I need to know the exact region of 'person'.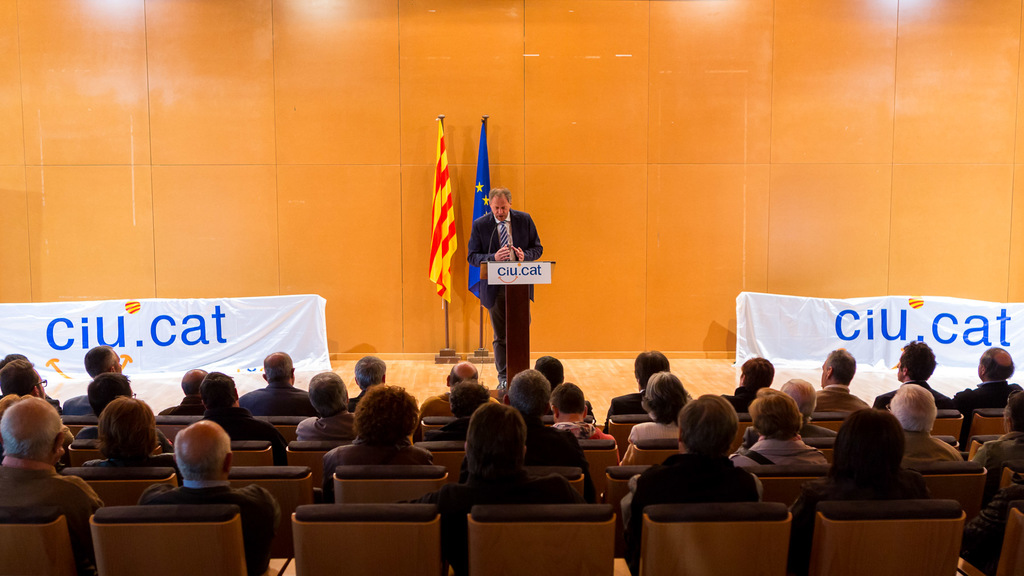
Region: pyautogui.locateOnScreen(819, 416, 922, 511).
